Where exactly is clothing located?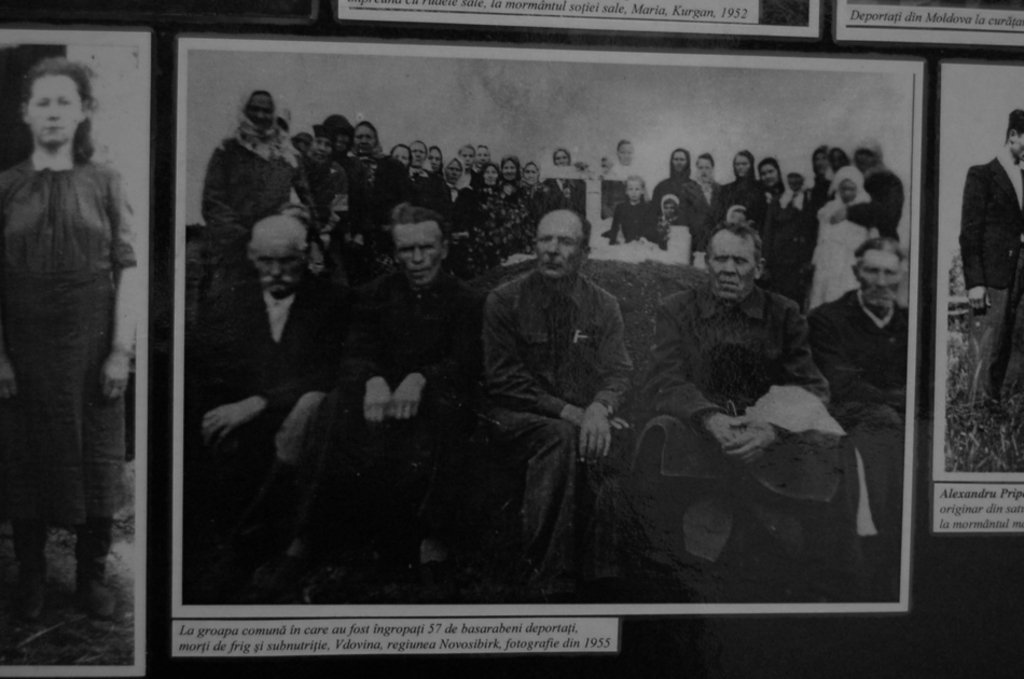
Its bounding box is select_region(635, 279, 857, 577).
